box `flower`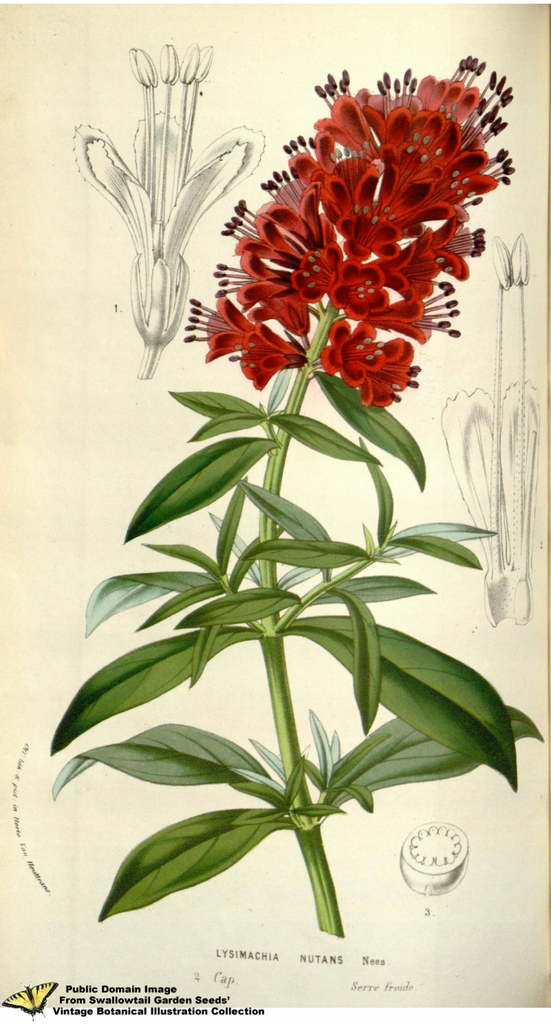
x1=327, y1=323, x2=381, y2=390
